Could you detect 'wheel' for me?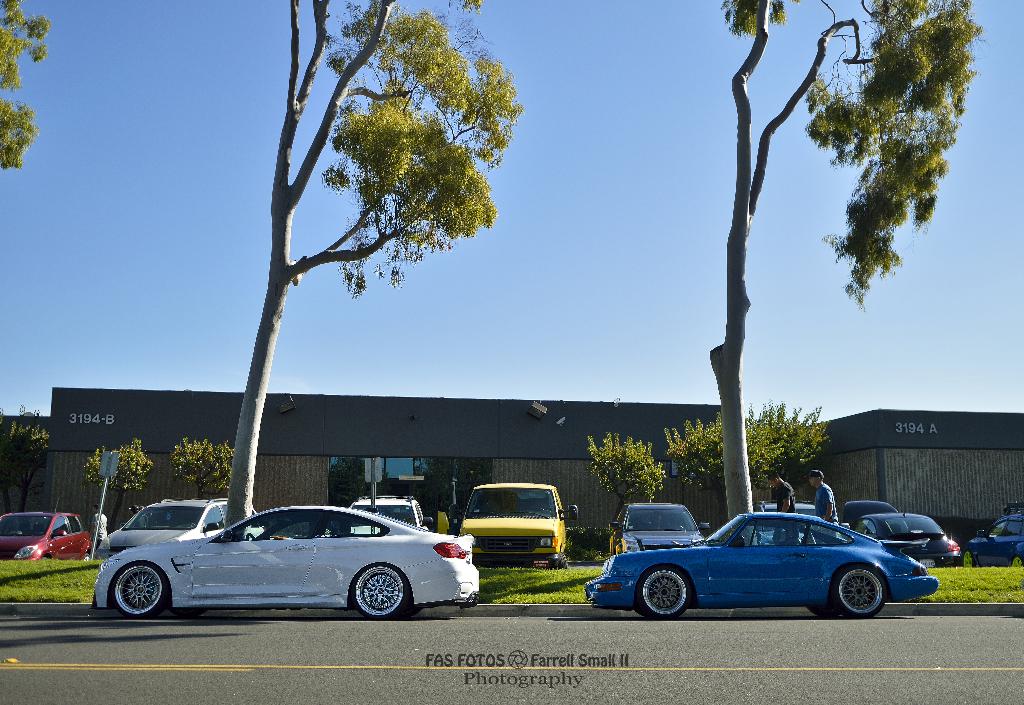
Detection result: {"left": 557, "top": 550, "right": 568, "bottom": 570}.
